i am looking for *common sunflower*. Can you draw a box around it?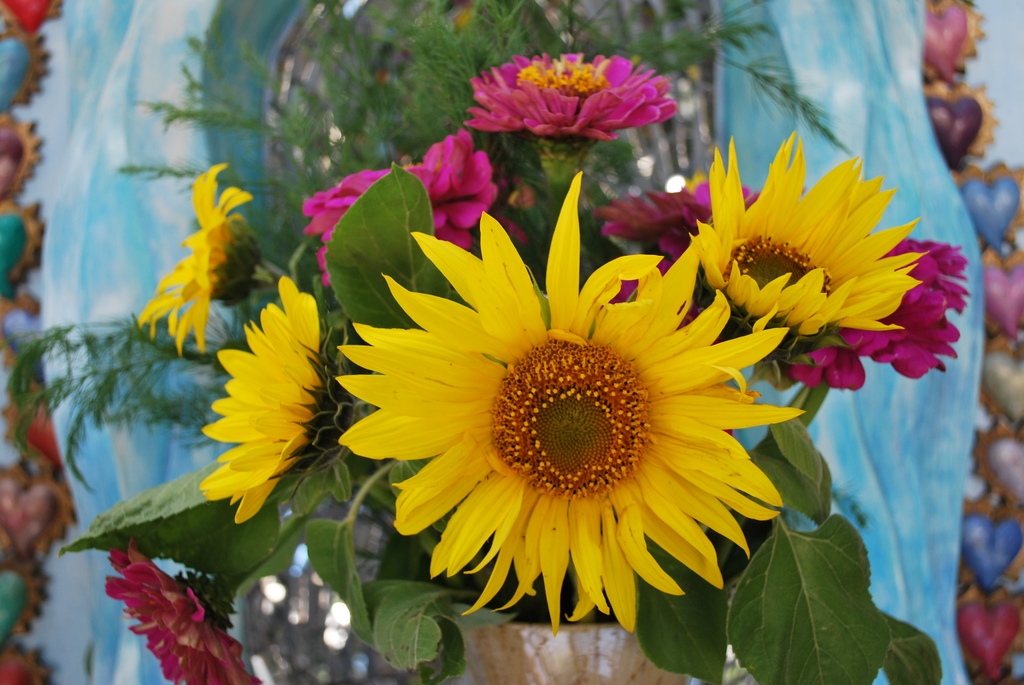
Sure, the bounding box is [x1=203, y1=273, x2=325, y2=533].
